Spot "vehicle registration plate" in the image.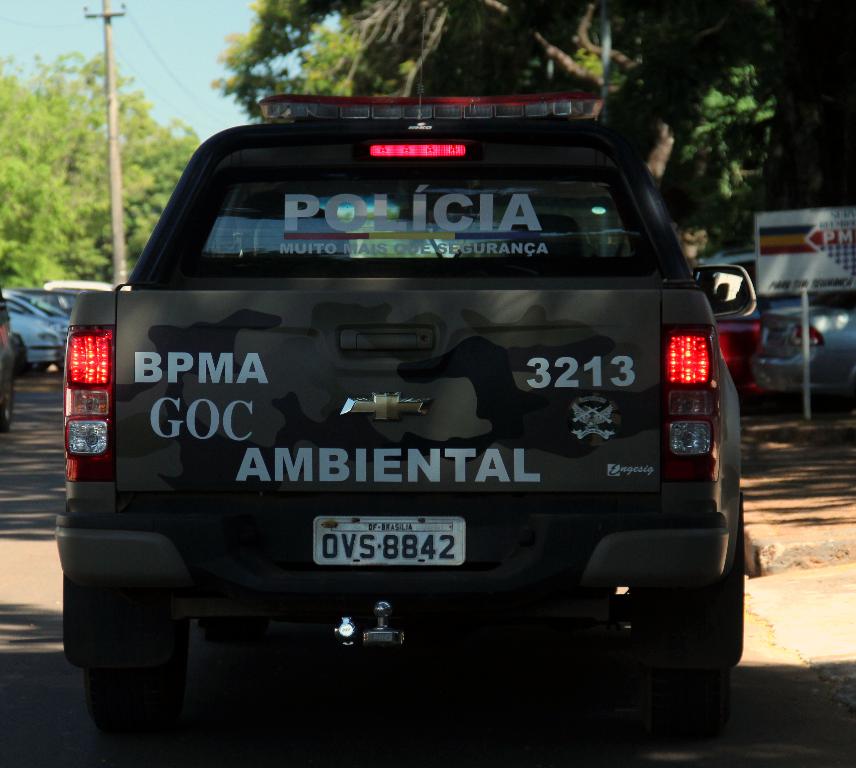
"vehicle registration plate" found at <box>309,528,460,596</box>.
